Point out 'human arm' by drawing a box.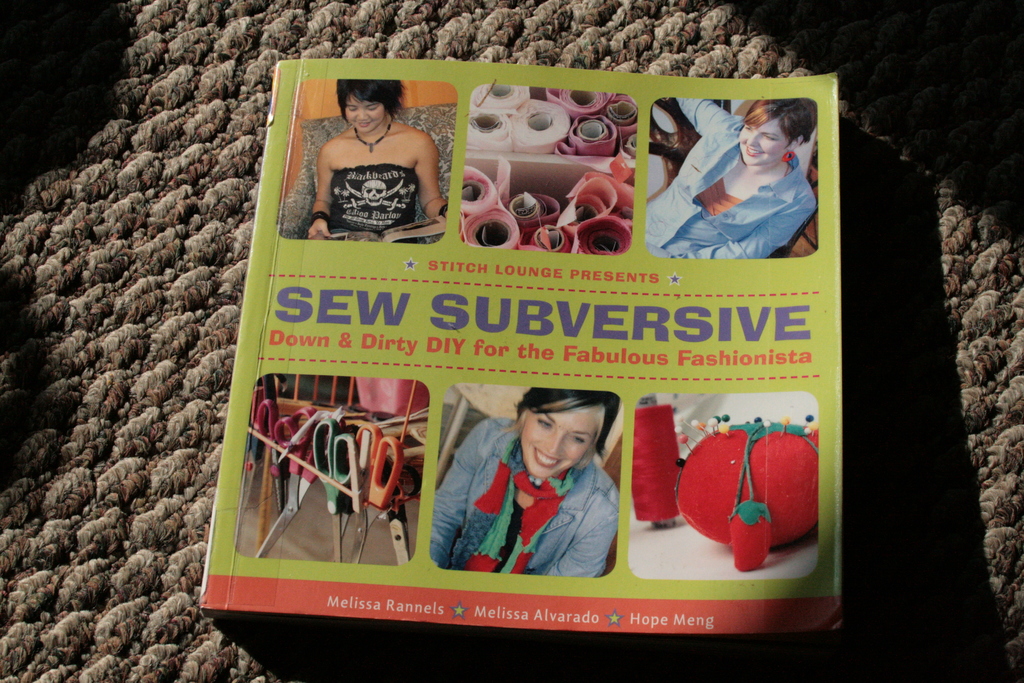
locate(702, 189, 820, 264).
